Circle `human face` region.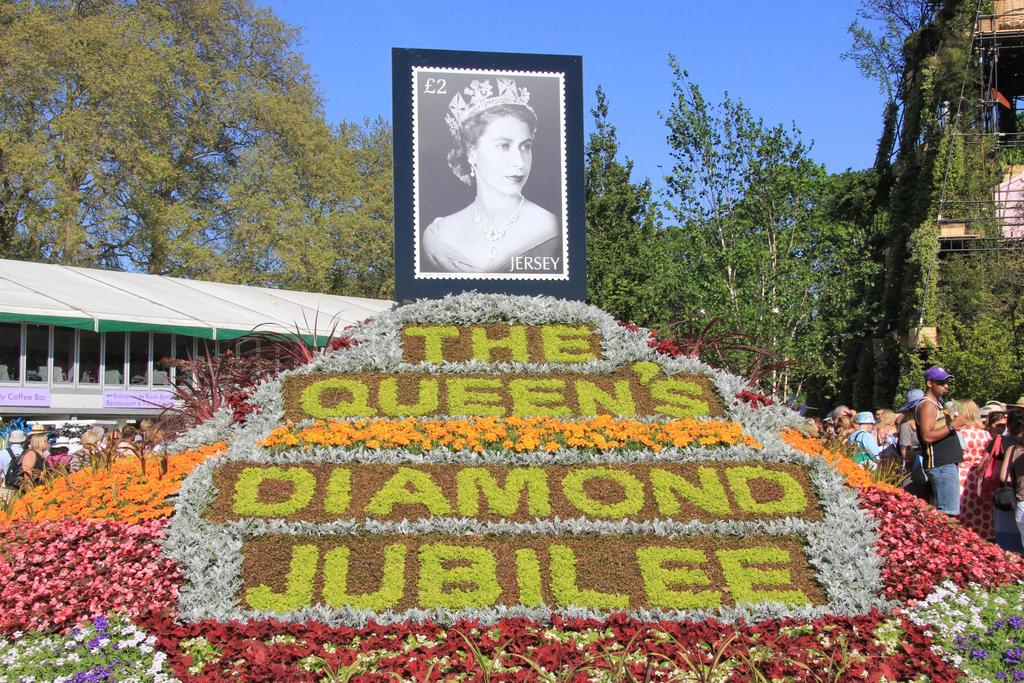
Region: detection(933, 377, 948, 393).
